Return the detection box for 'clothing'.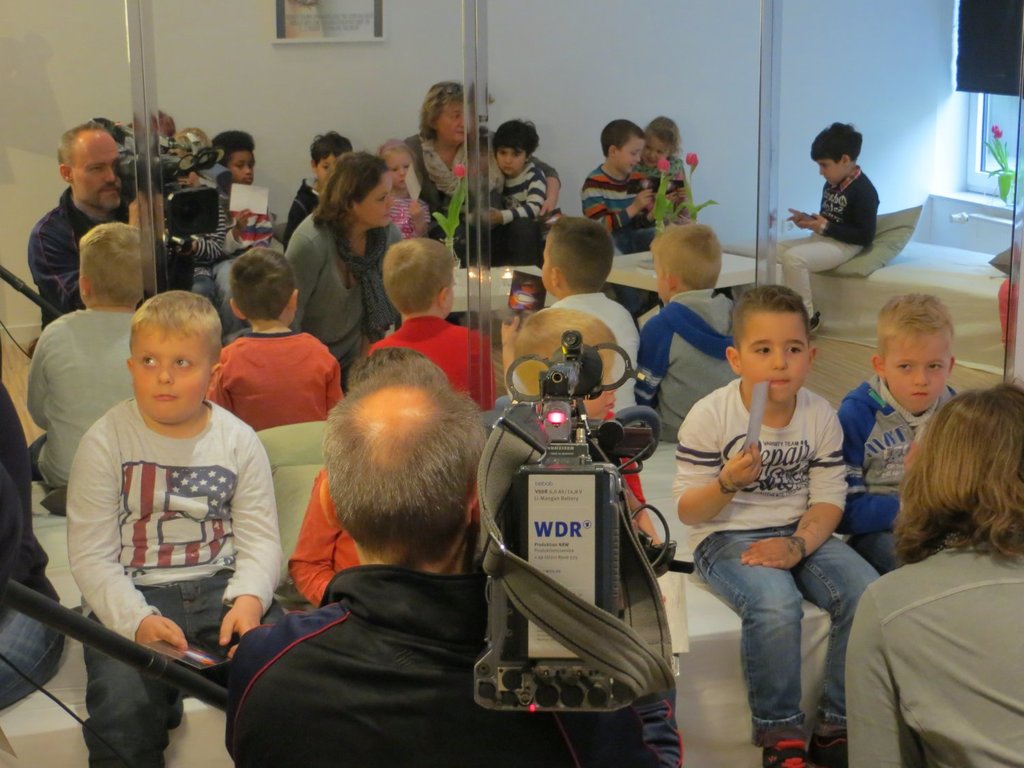
275/203/414/352.
